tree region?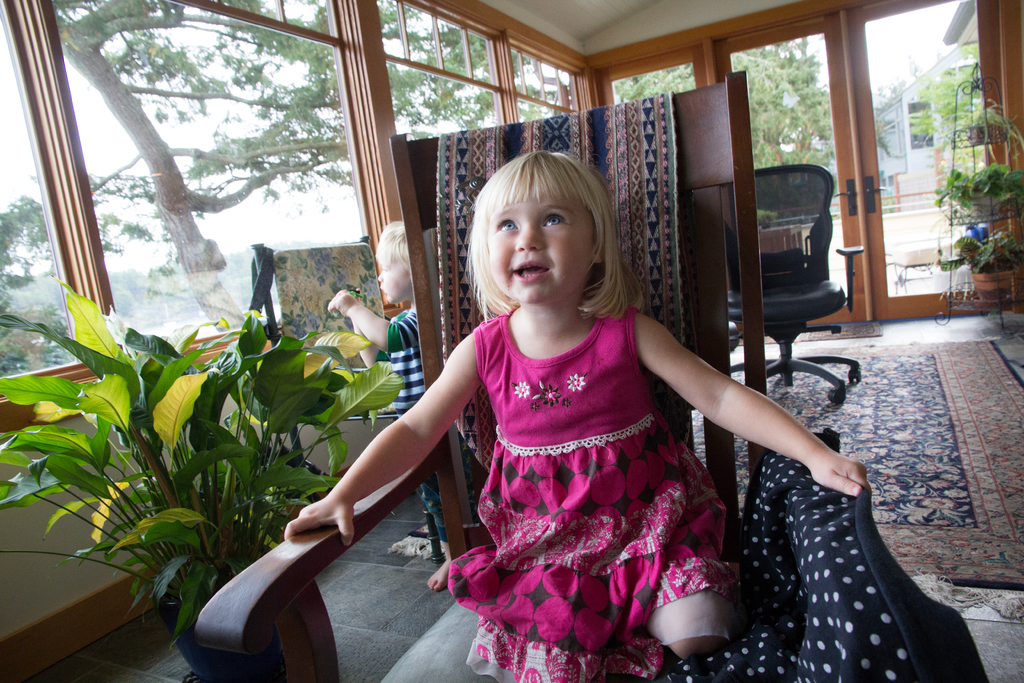
detection(56, 0, 851, 331)
